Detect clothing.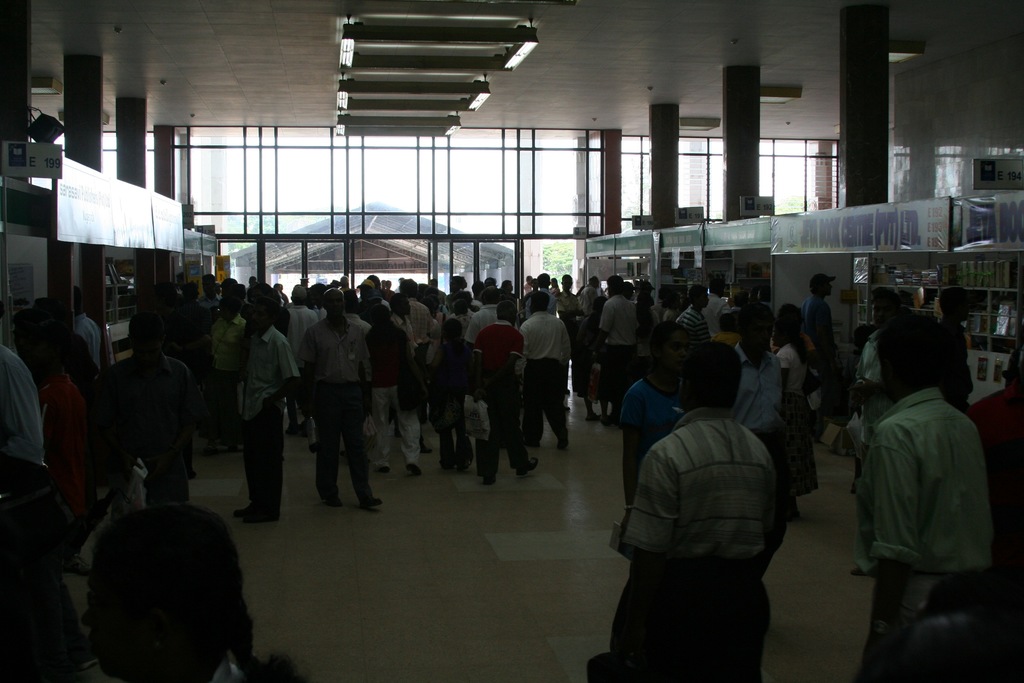
Detected at x1=428 y1=335 x2=478 y2=464.
